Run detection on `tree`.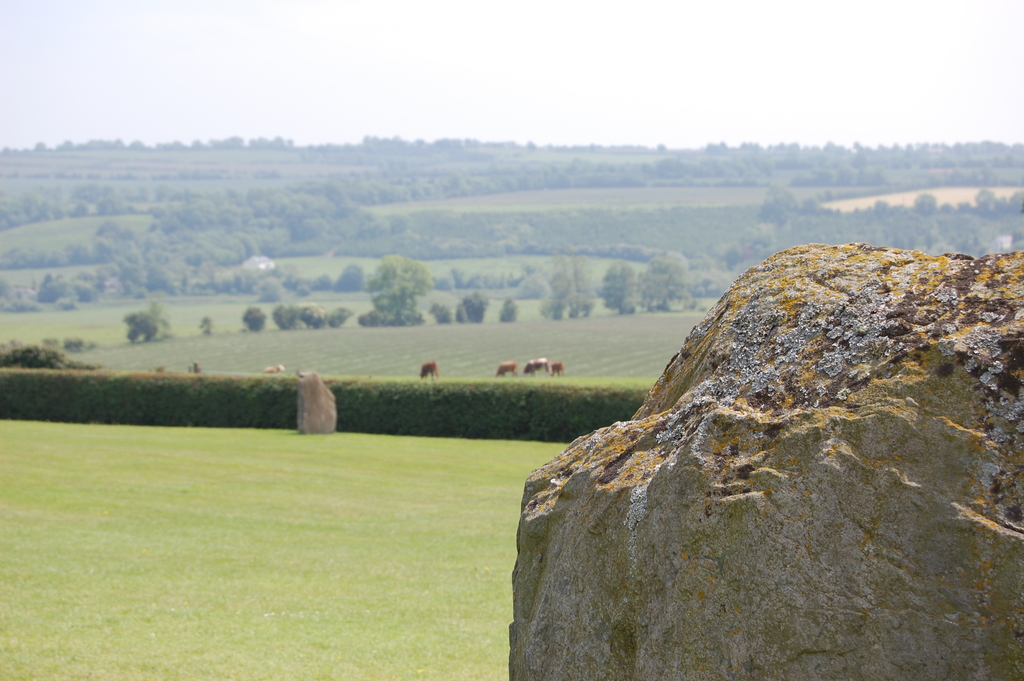
Result: l=240, t=304, r=267, b=332.
